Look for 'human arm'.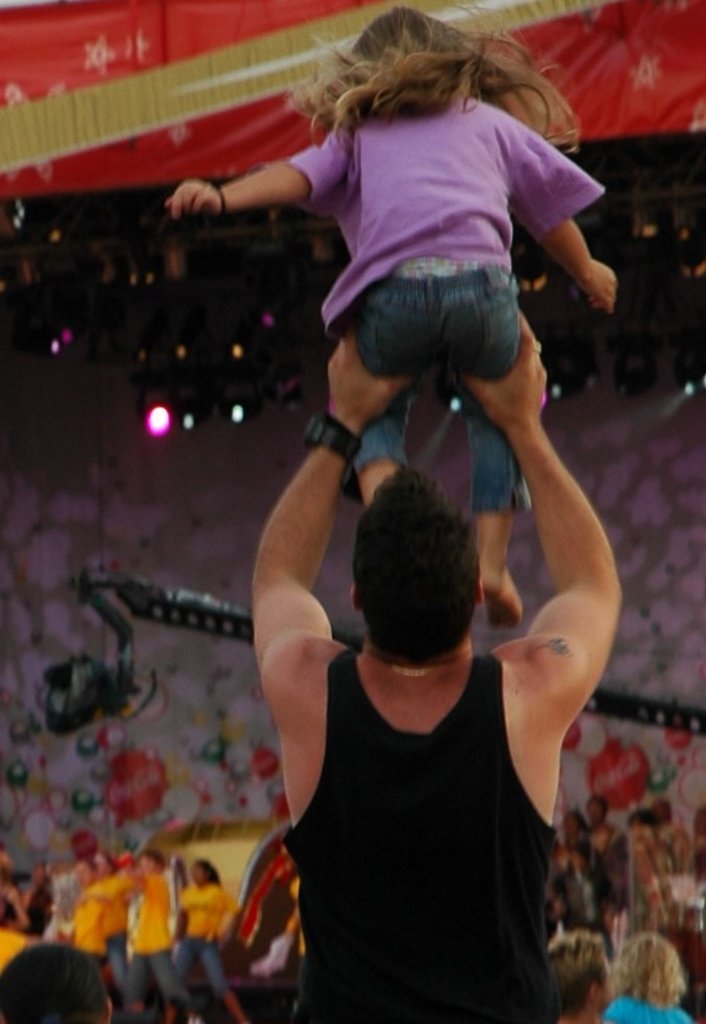
Found: [x1=278, y1=327, x2=418, y2=728].
